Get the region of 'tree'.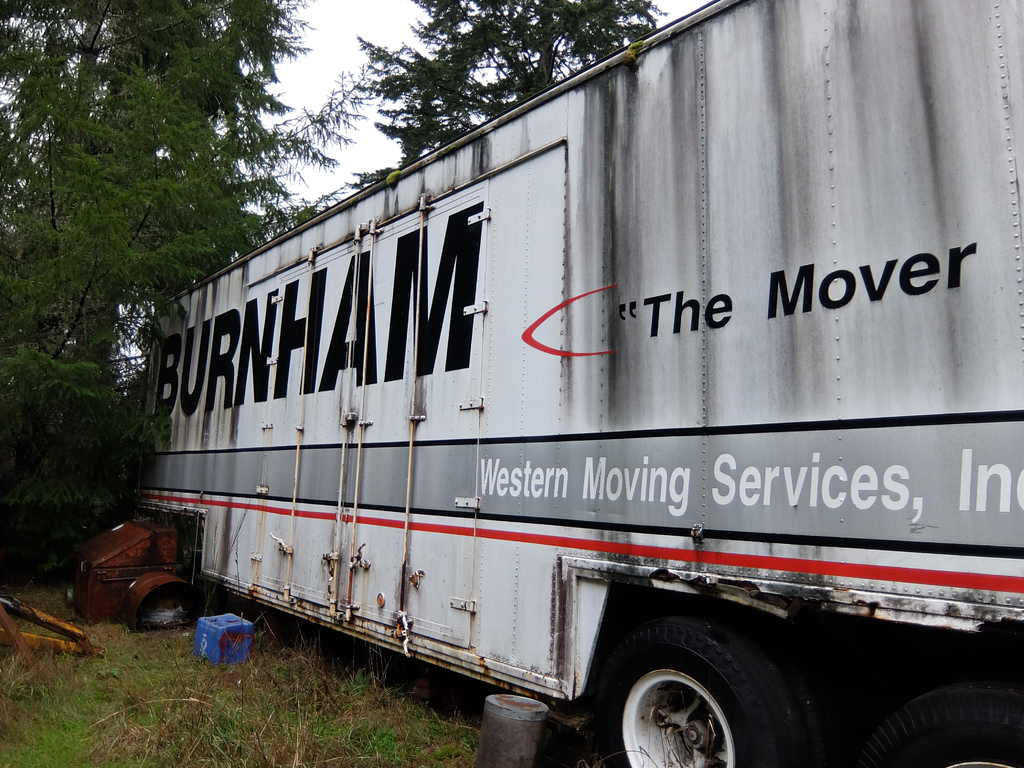
pyautogui.locateOnScreen(0, 0, 380, 589).
